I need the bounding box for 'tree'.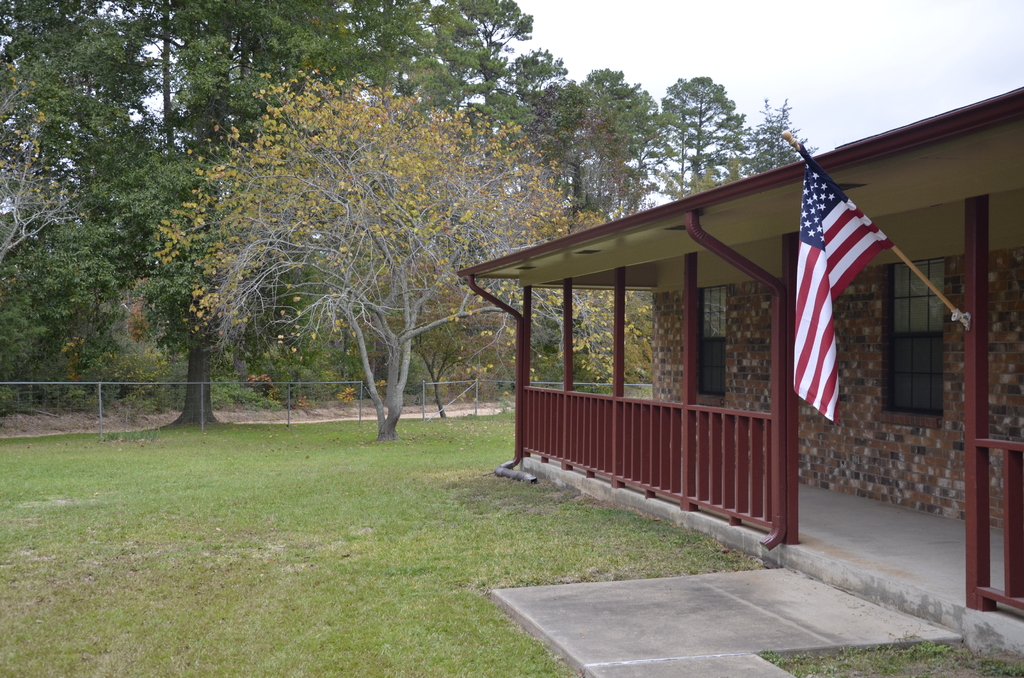
Here it is: BBox(145, 84, 588, 451).
